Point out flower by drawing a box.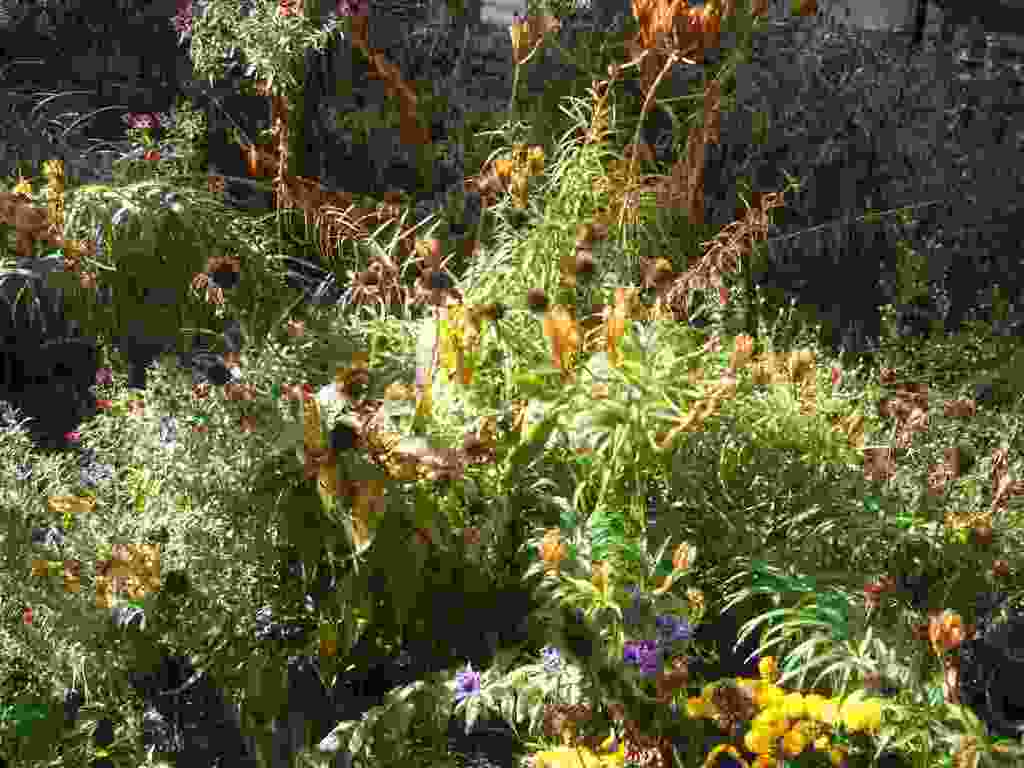
[x1=147, y1=151, x2=164, y2=164].
